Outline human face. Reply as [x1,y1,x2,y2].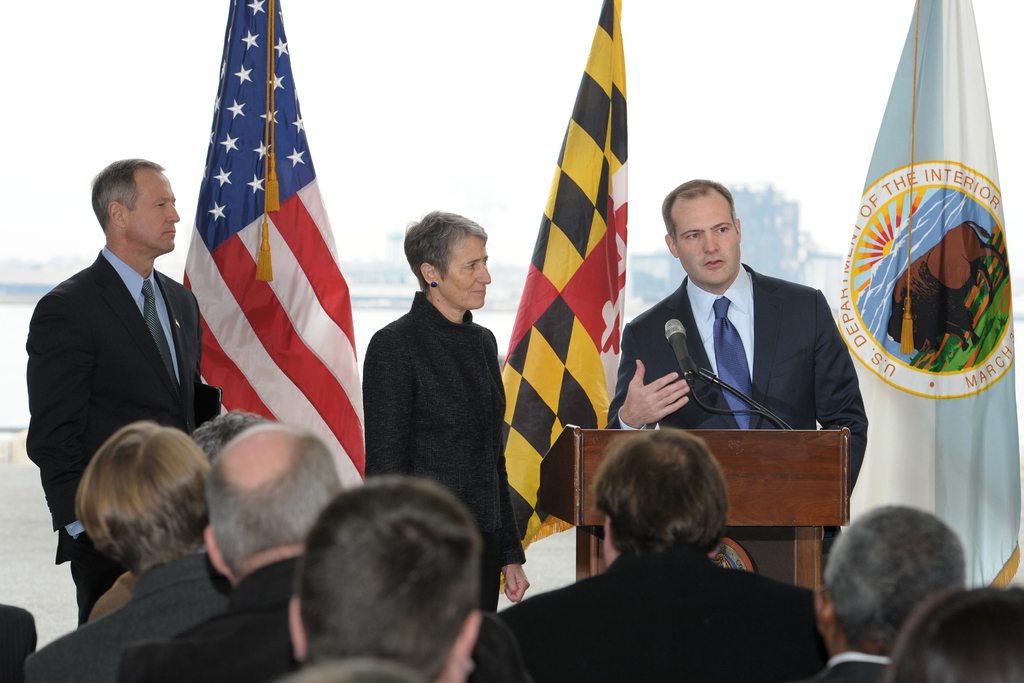
[127,163,177,250].
